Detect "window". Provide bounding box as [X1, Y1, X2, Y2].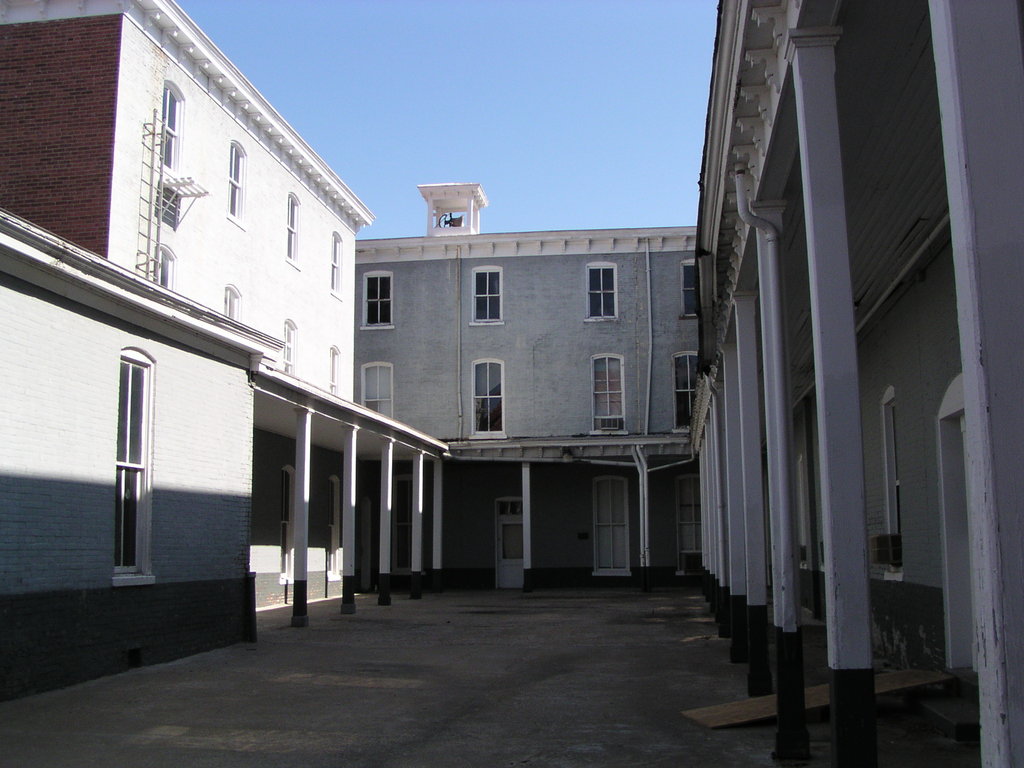
[592, 474, 634, 576].
